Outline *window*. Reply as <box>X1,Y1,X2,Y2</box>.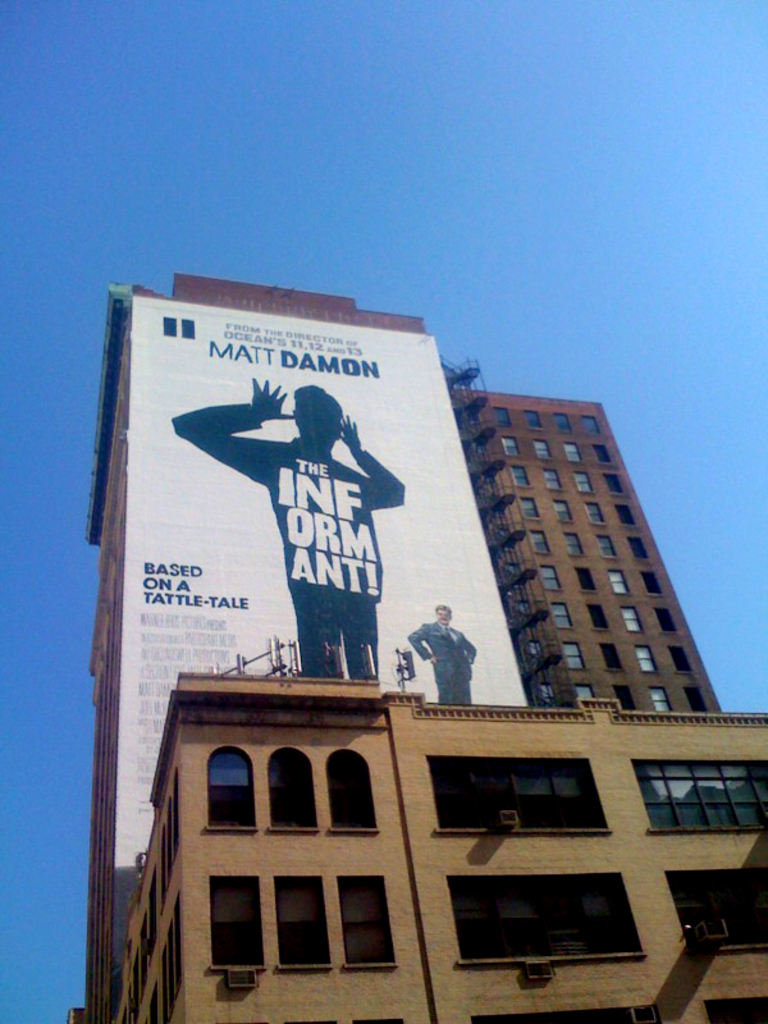
<box>502,439,522,460</box>.
